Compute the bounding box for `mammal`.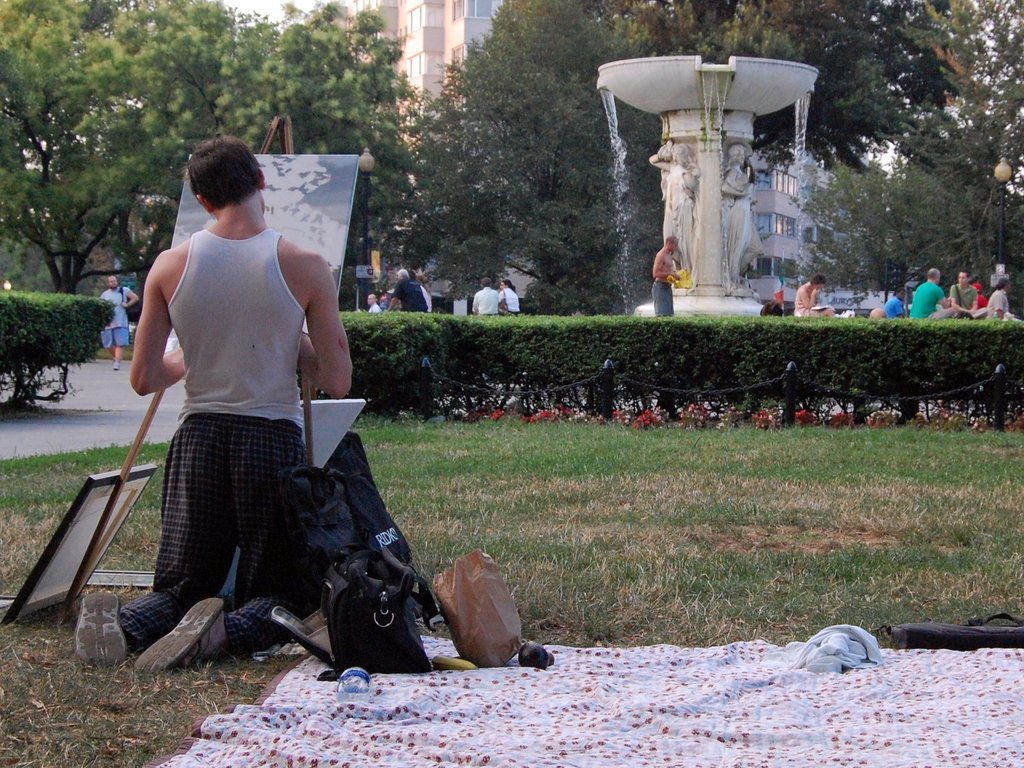
crop(106, 186, 403, 654).
